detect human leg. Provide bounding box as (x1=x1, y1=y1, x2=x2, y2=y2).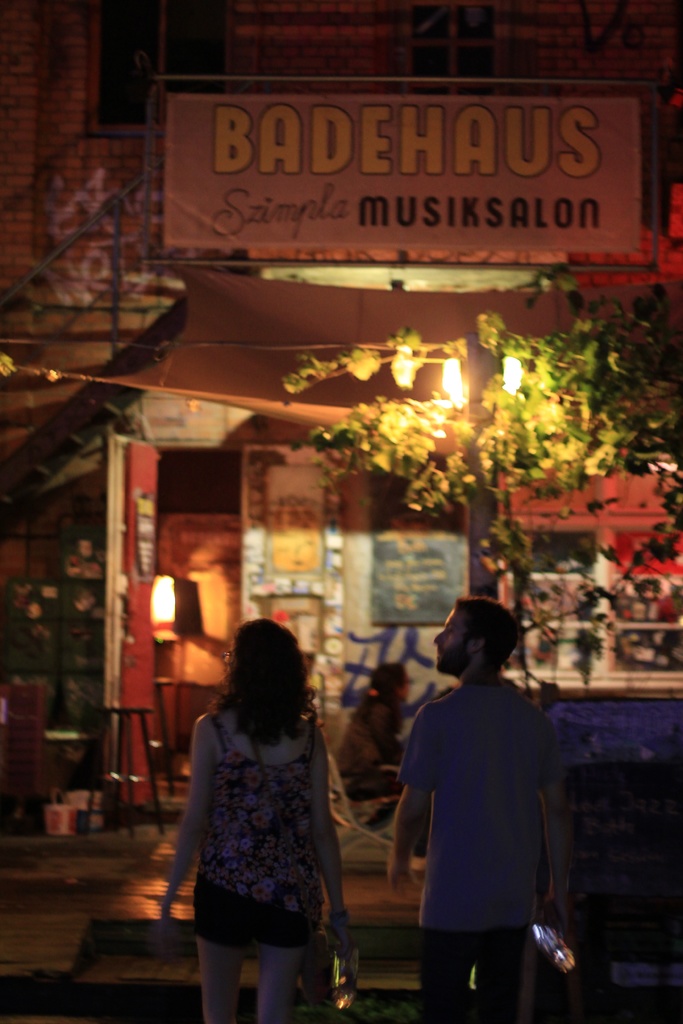
(x1=241, y1=928, x2=311, y2=1020).
